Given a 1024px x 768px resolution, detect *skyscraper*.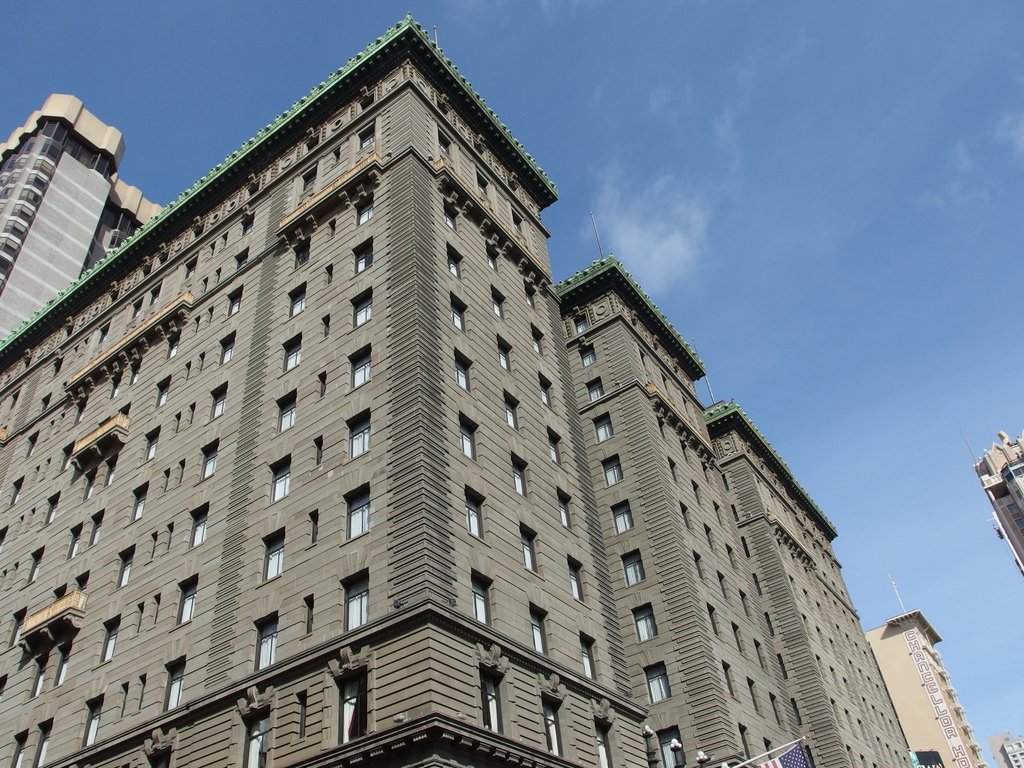
[991,736,1023,767].
